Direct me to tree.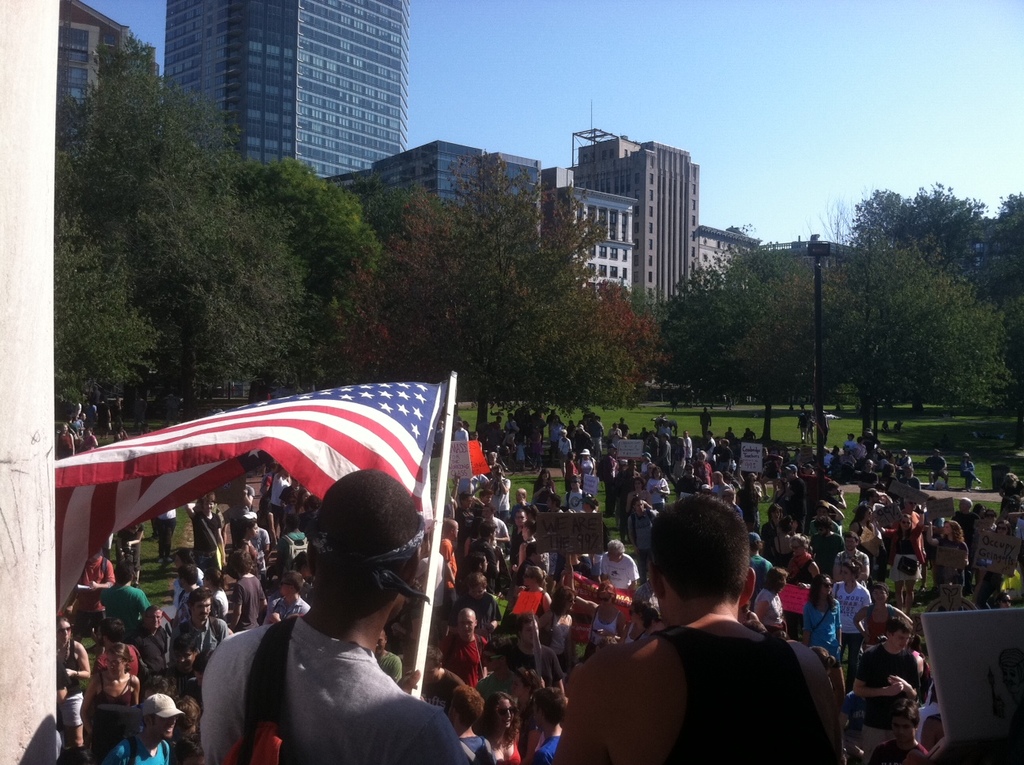
Direction: BBox(344, 153, 647, 452).
